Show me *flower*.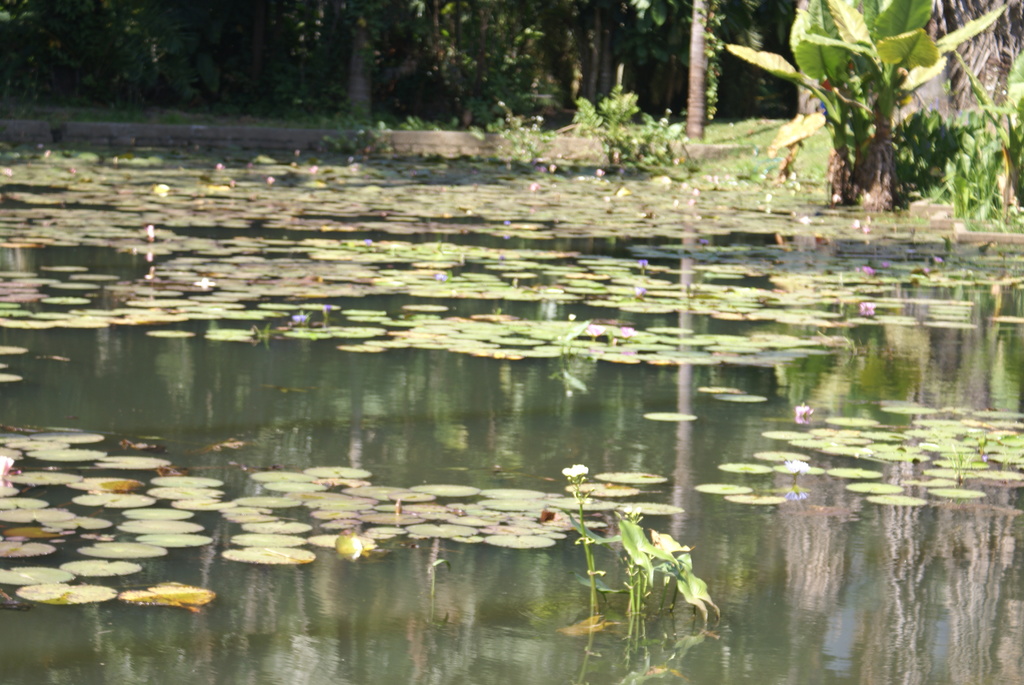
*flower* is here: 196:275:216:292.
